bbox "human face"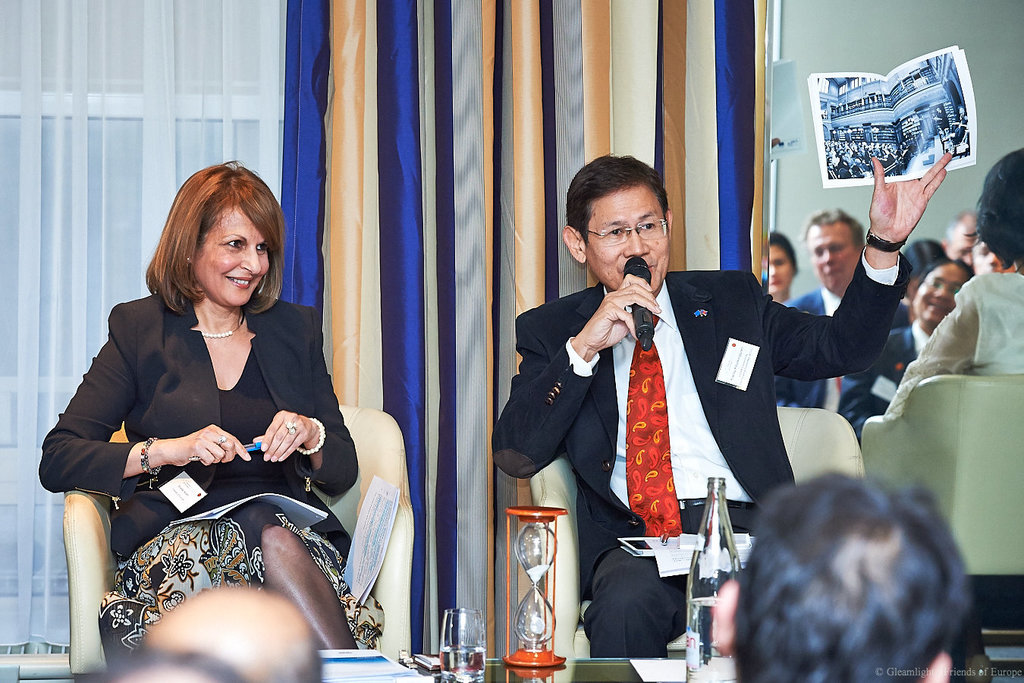
x1=767 y1=244 x2=793 y2=294
